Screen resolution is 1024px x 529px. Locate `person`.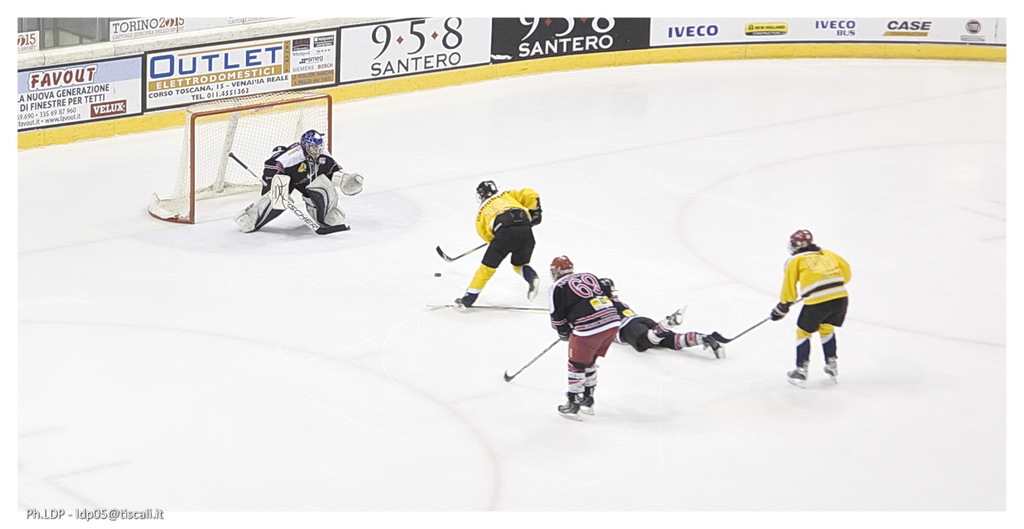
<region>773, 217, 853, 388</region>.
